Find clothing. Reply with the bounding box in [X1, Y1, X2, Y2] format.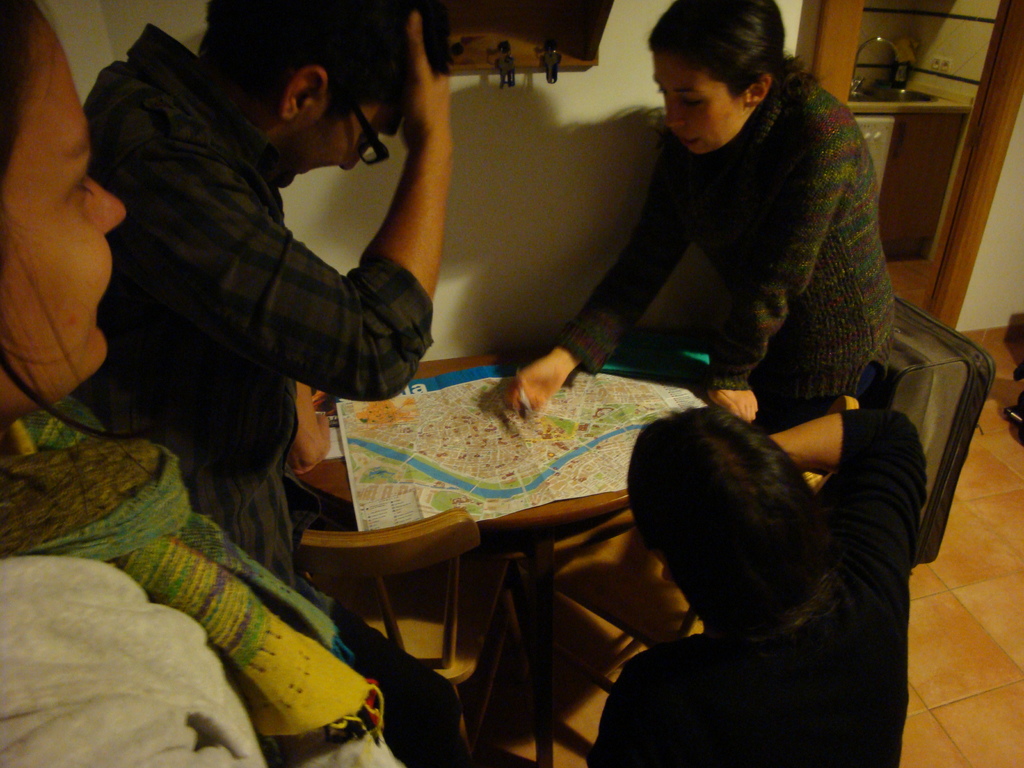
[0, 398, 403, 767].
